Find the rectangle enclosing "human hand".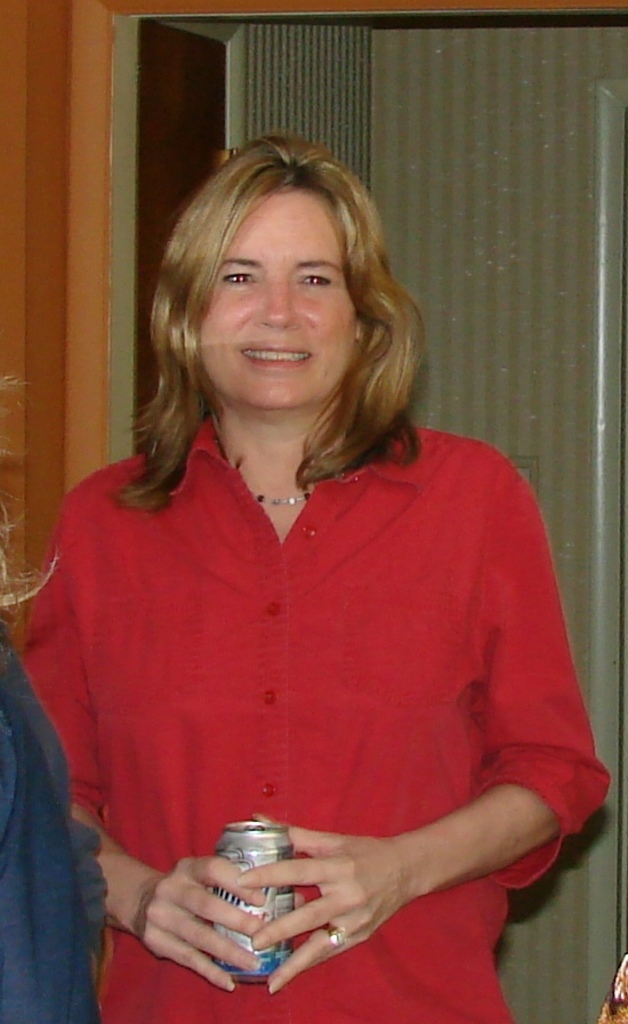
select_region(253, 813, 475, 965).
